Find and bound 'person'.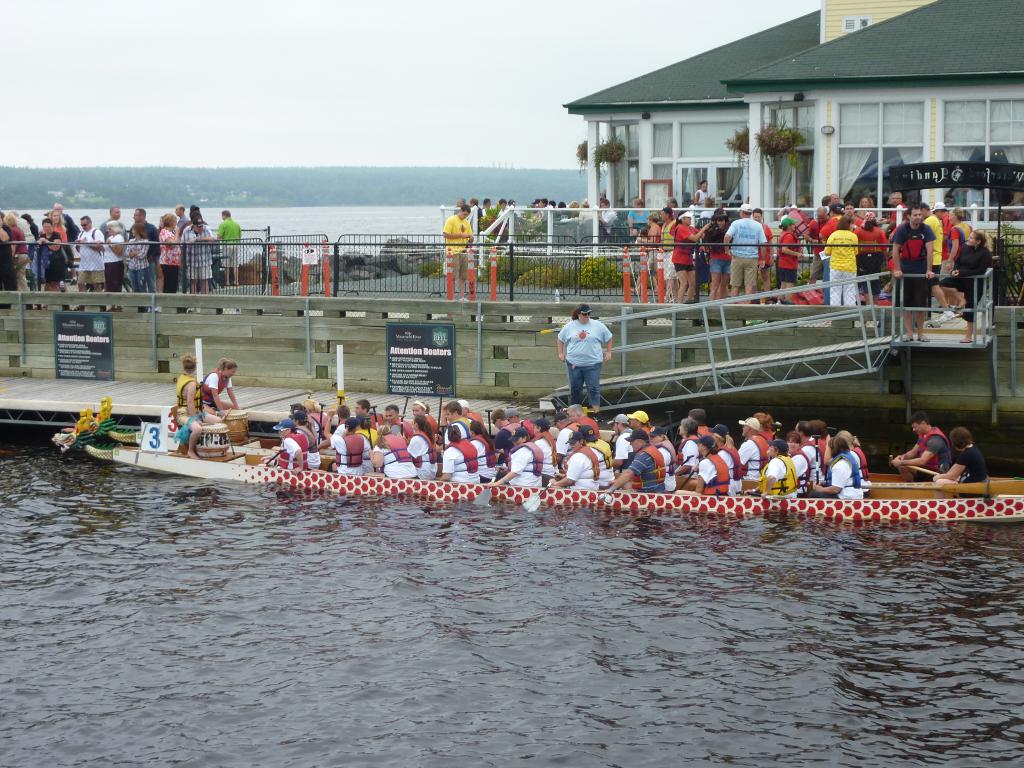
Bound: x1=751 y1=412 x2=781 y2=447.
